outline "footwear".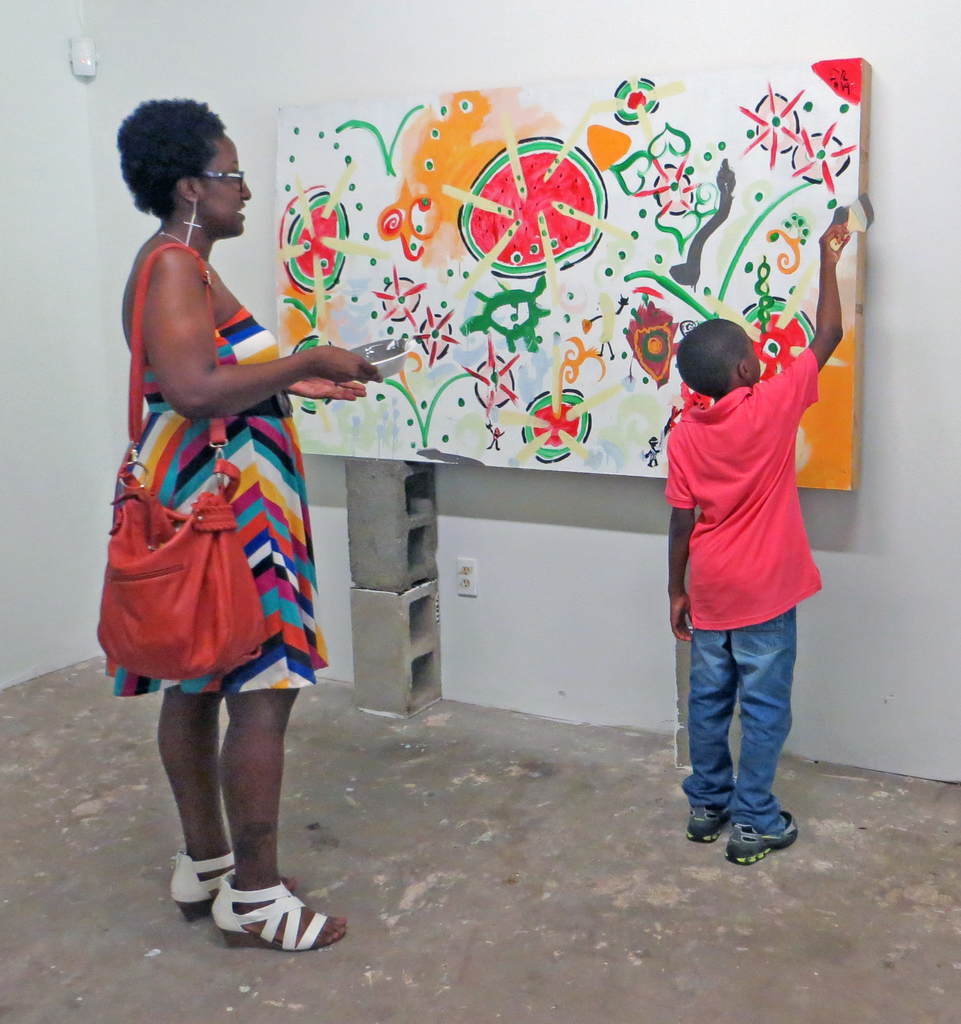
Outline: (x1=191, y1=859, x2=334, y2=948).
